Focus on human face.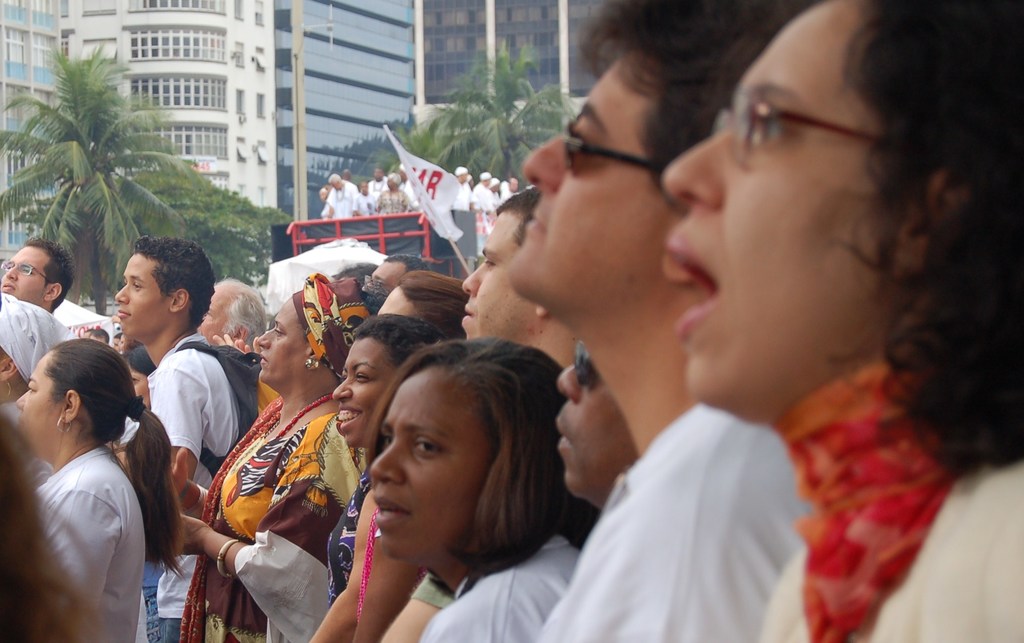
Focused at [left=360, top=265, right=402, bottom=287].
